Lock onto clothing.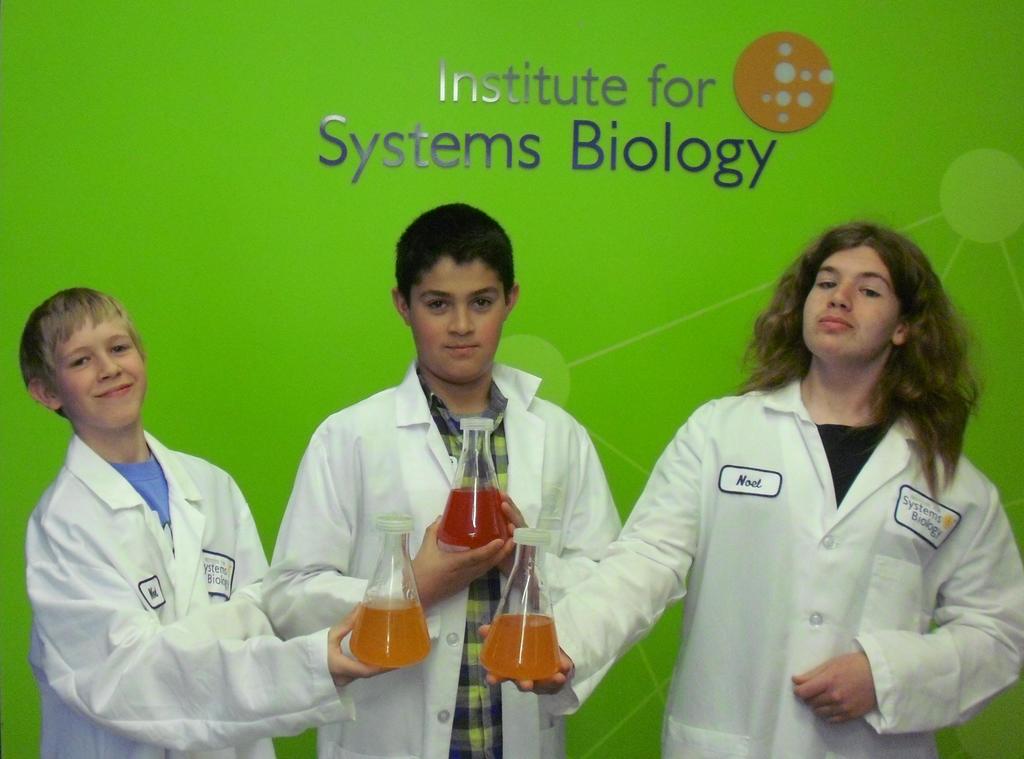
Locked: 266, 360, 620, 758.
